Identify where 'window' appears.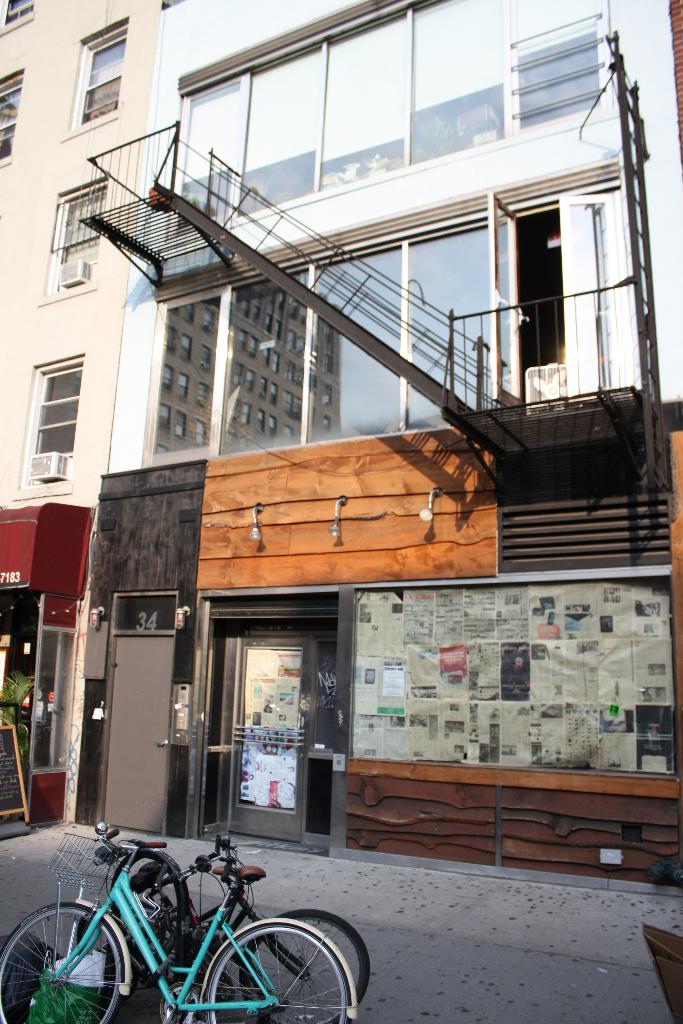
Appears at box=[0, 73, 27, 160].
